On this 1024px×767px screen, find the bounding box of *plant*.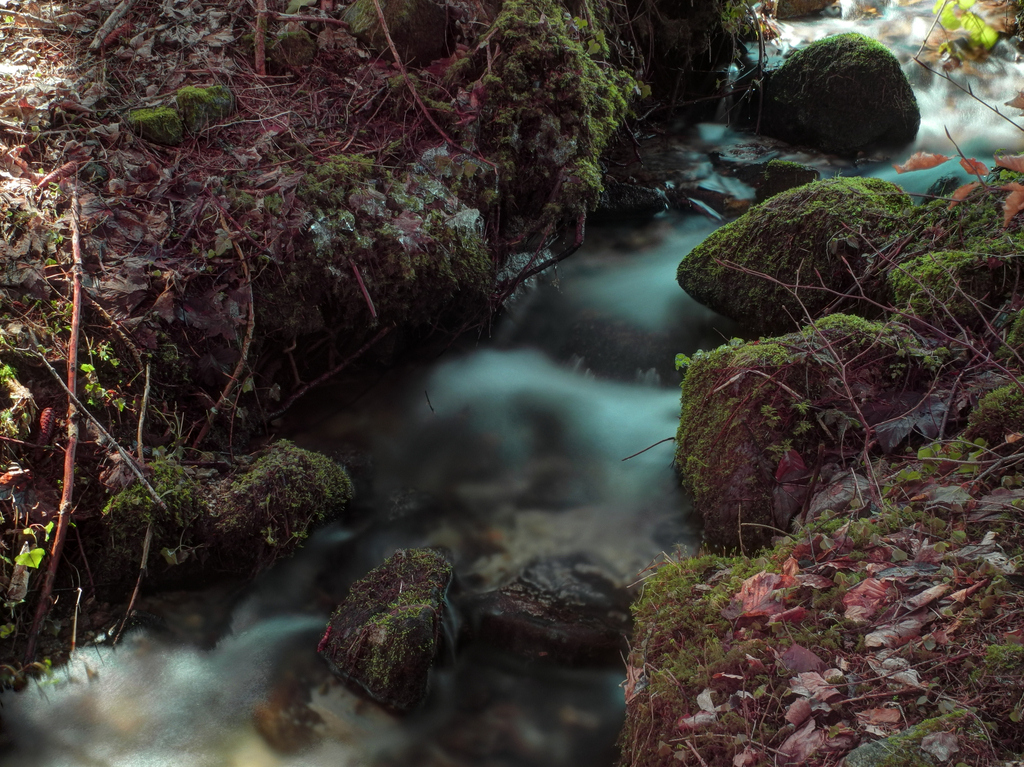
Bounding box: left=463, top=0, right=623, bottom=187.
